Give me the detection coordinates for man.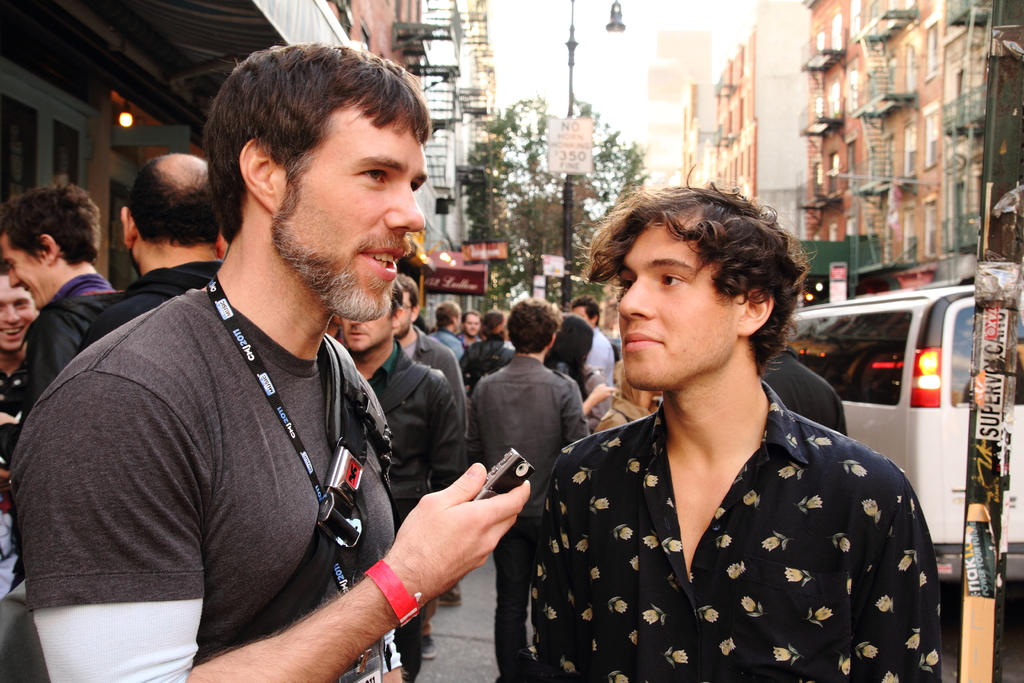
l=531, t=165, r=944, b=682.
